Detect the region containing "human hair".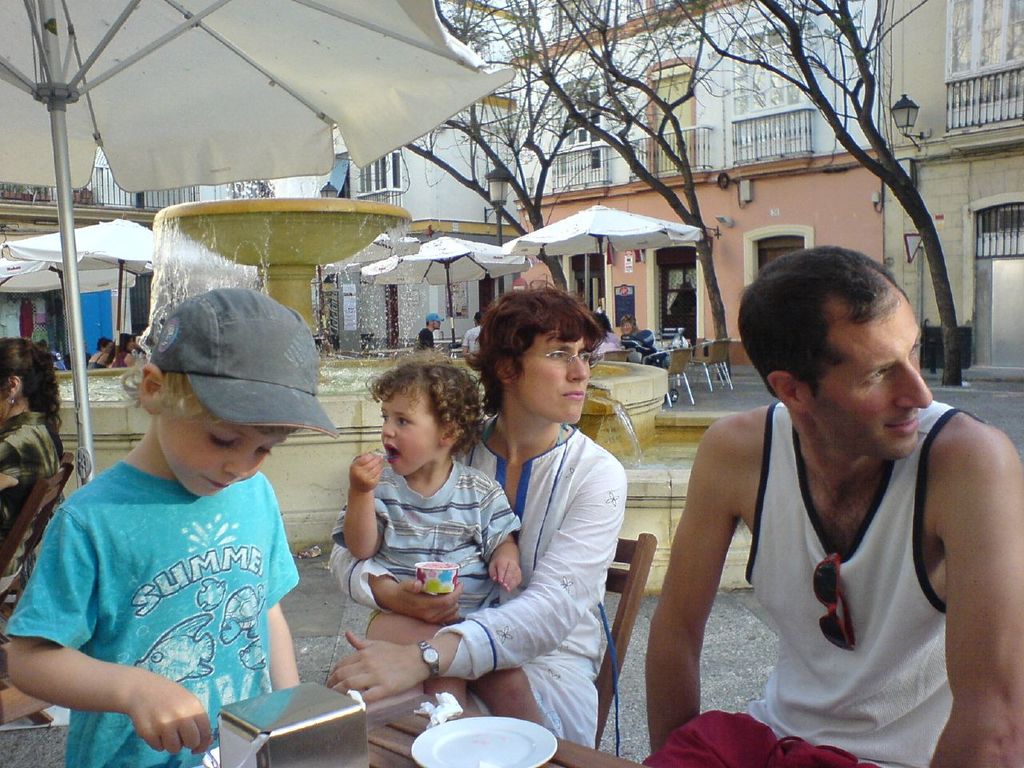
bbox(124, 354, 298, 434).
